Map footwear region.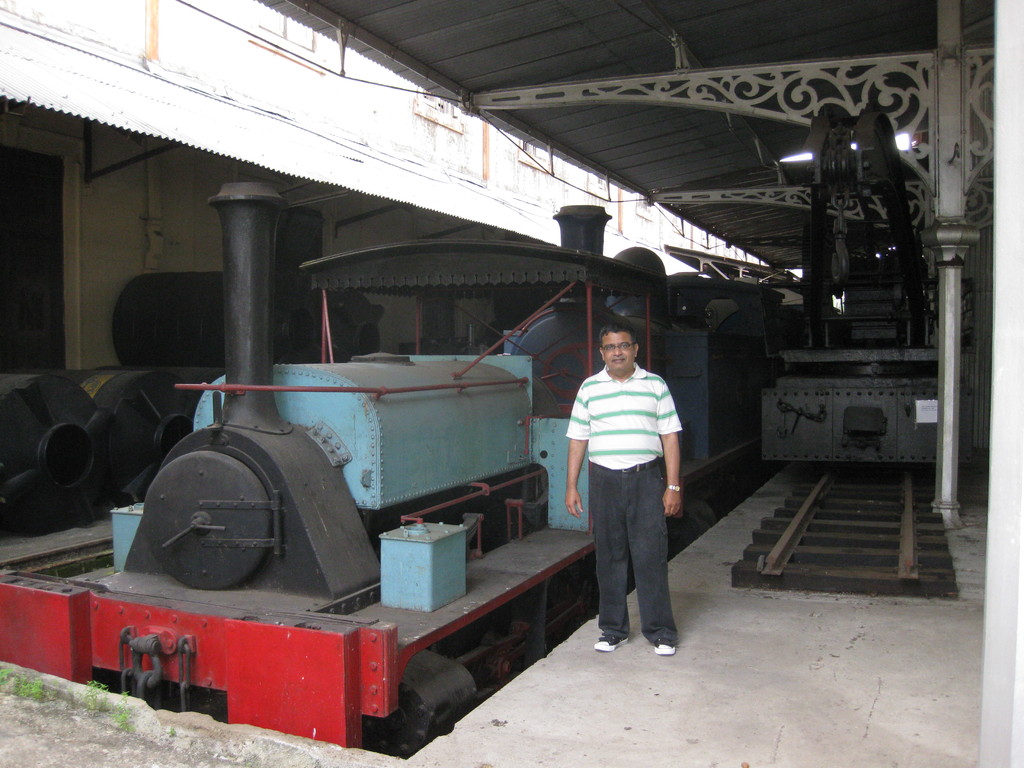
Mapped to left=652, top=642, right=676, bottom=660.
